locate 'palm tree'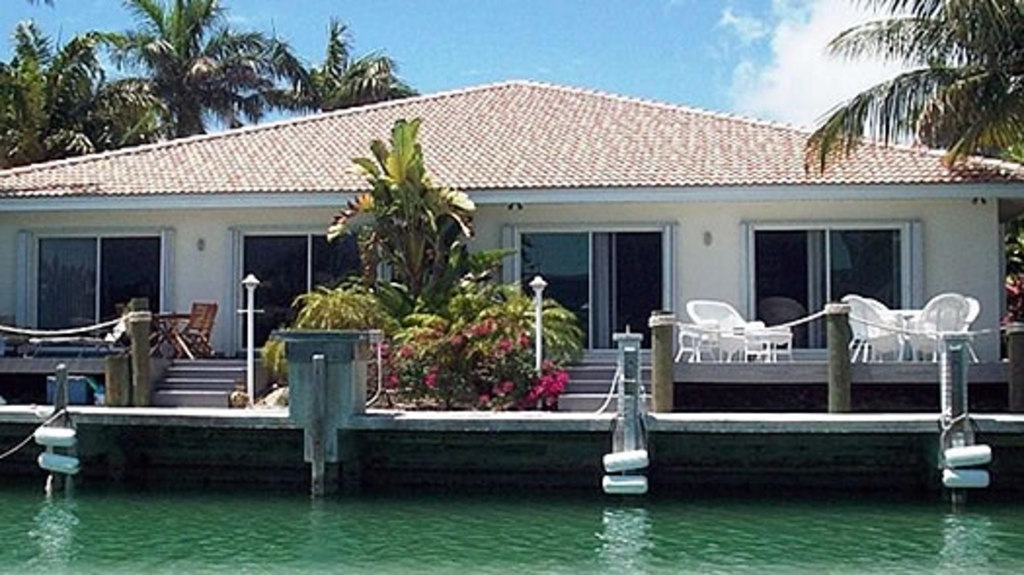
left=823, top=19, right=1001, bottom=158
